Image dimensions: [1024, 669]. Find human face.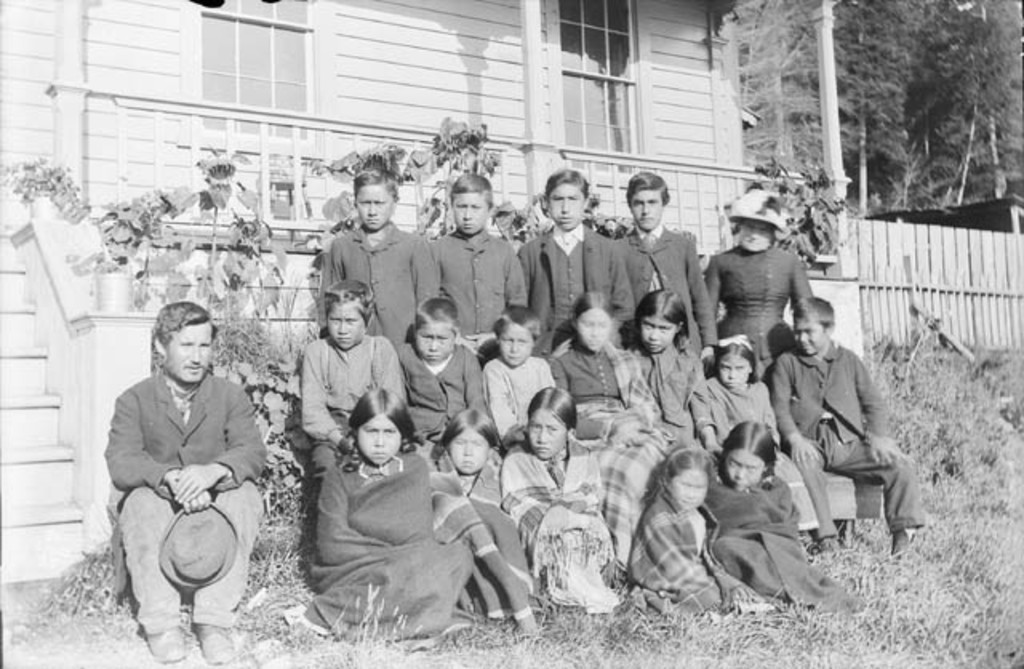
{"x1": 544, "y1": 182, "x2": 581, "y2": 230}.
